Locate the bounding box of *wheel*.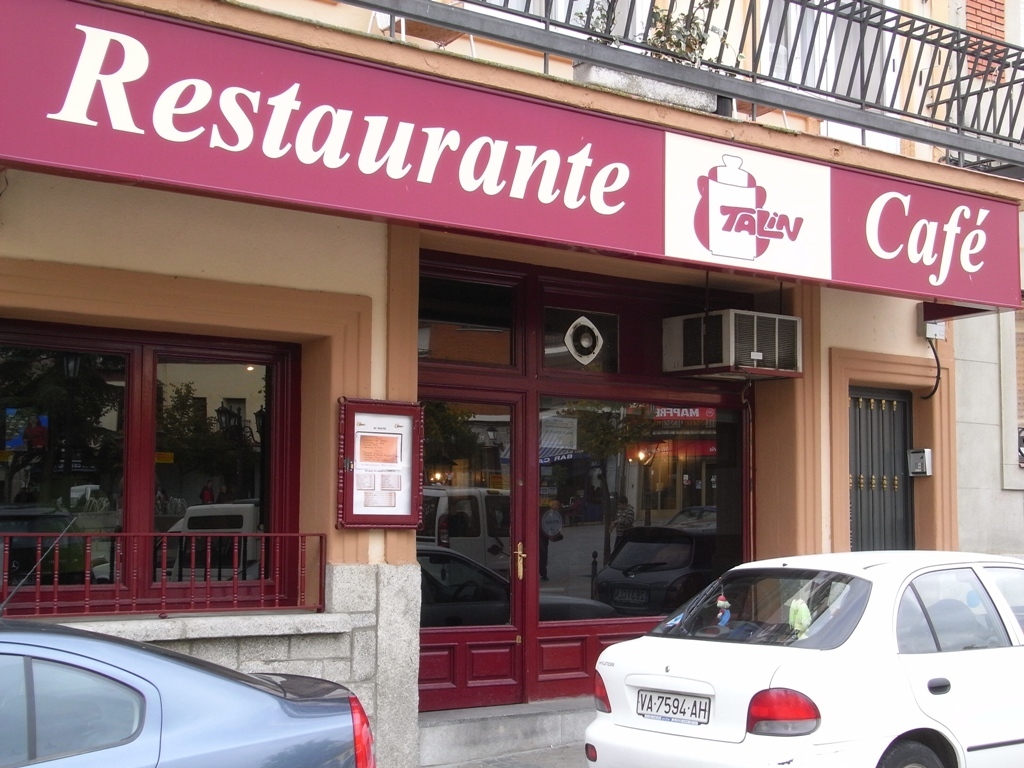
Bounding box: <box>879,739,944,767</box>.
